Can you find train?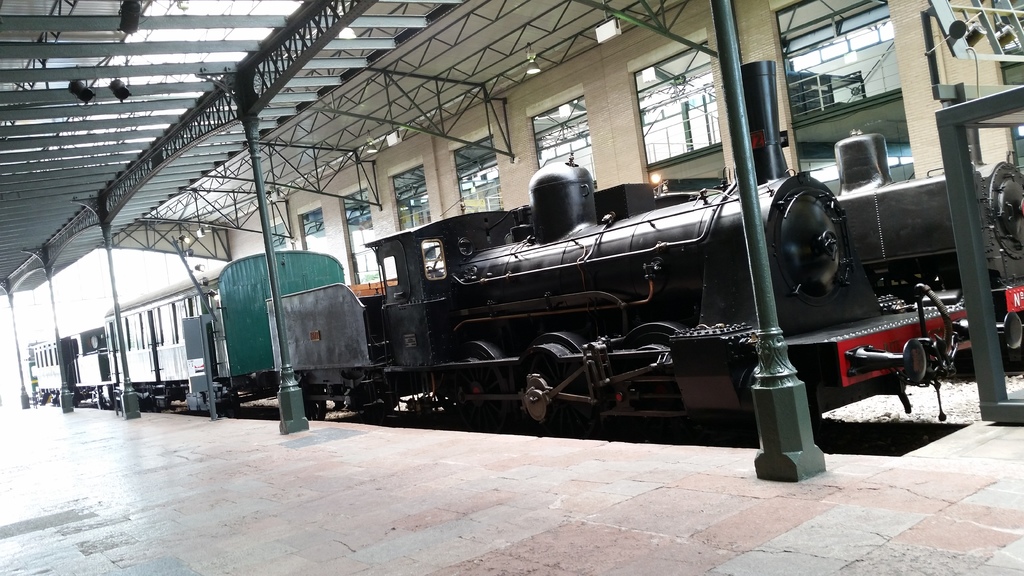
Yes, bounding box: pyautogui.locateOnScreen(262, 157, 957, 419).
